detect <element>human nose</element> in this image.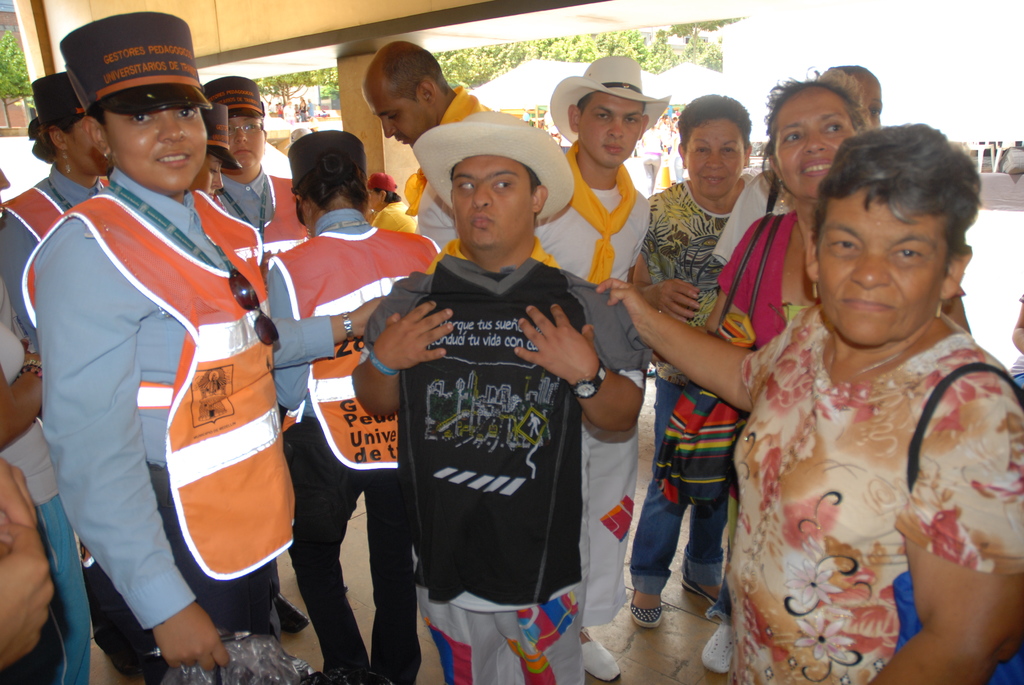
Detection: [left=471, top=187, right=495, bottom=211].
